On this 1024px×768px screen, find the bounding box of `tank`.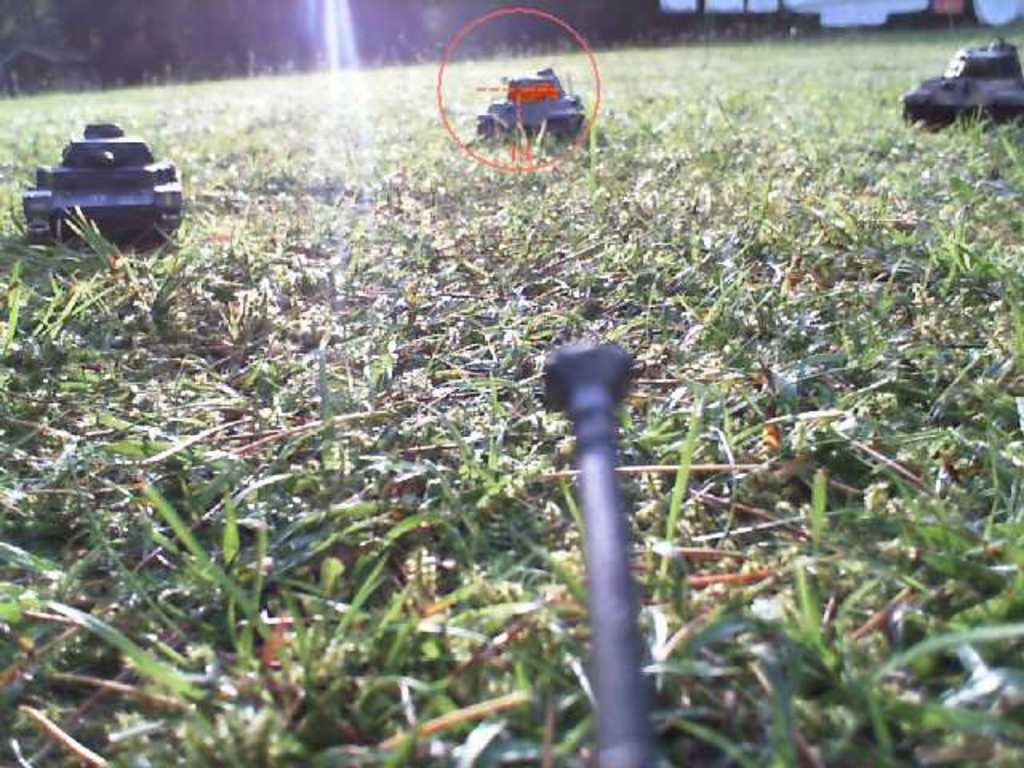
Bounding box: <region>474, 67, 587, 139</region>.
